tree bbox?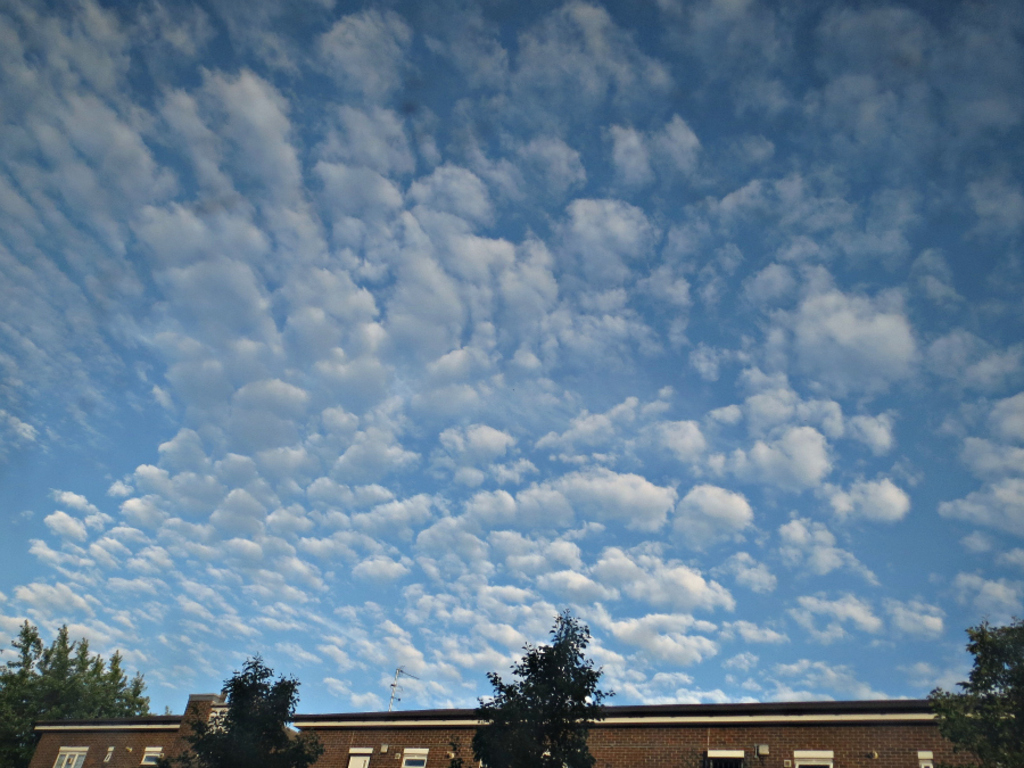
0 602 156 767
